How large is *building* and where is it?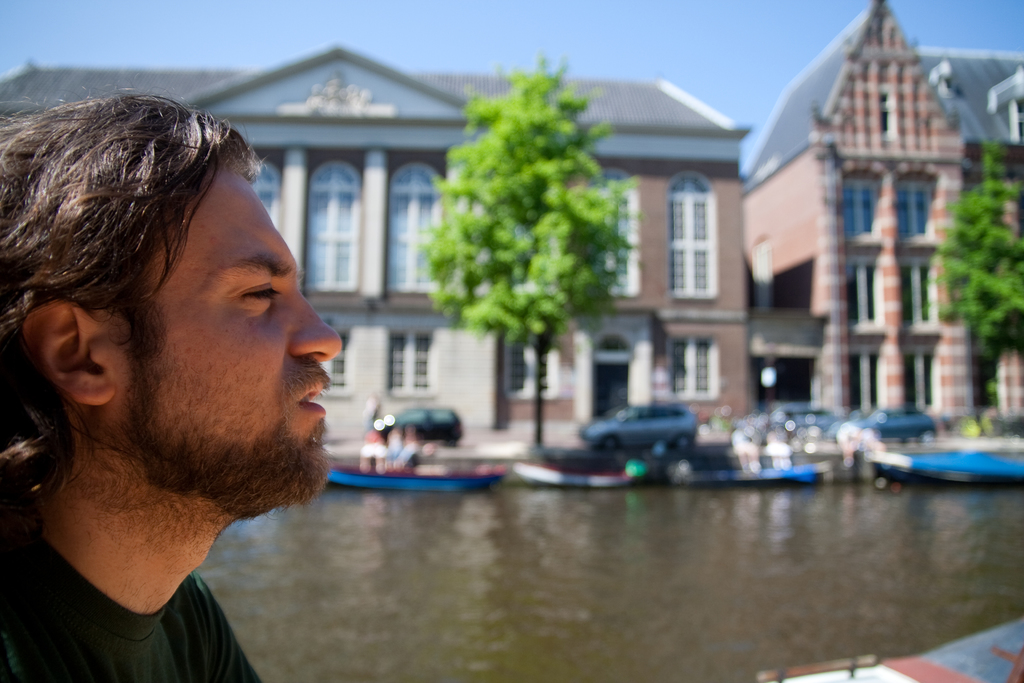
Bounding box: bbox=[0, 44, 754, 441].
